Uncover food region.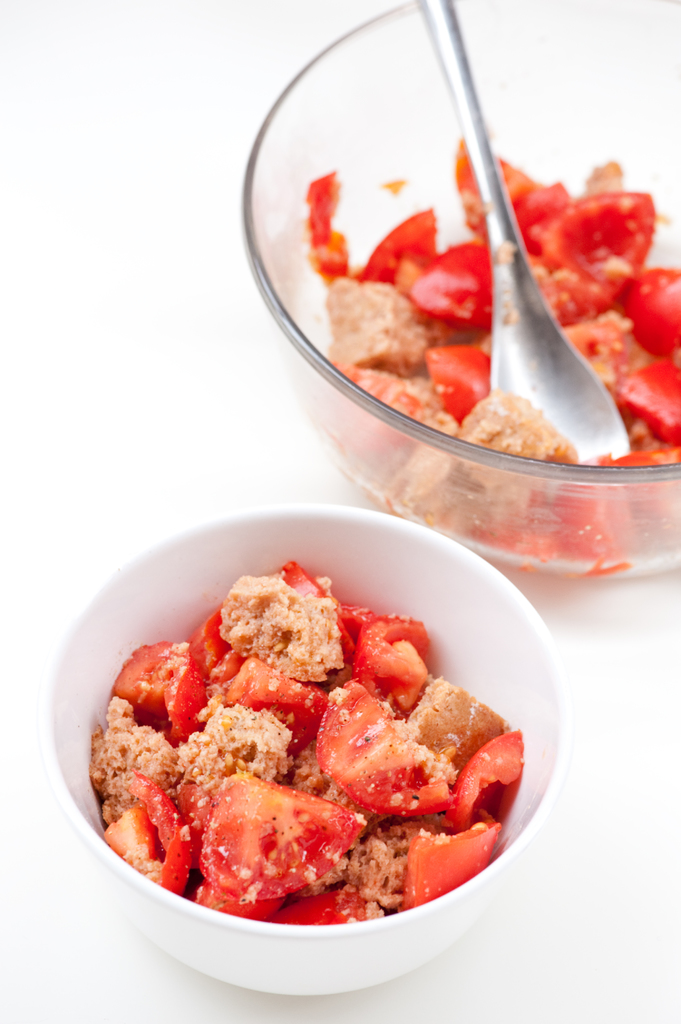
Uncovered: rect(301, 134, 680, 580).
